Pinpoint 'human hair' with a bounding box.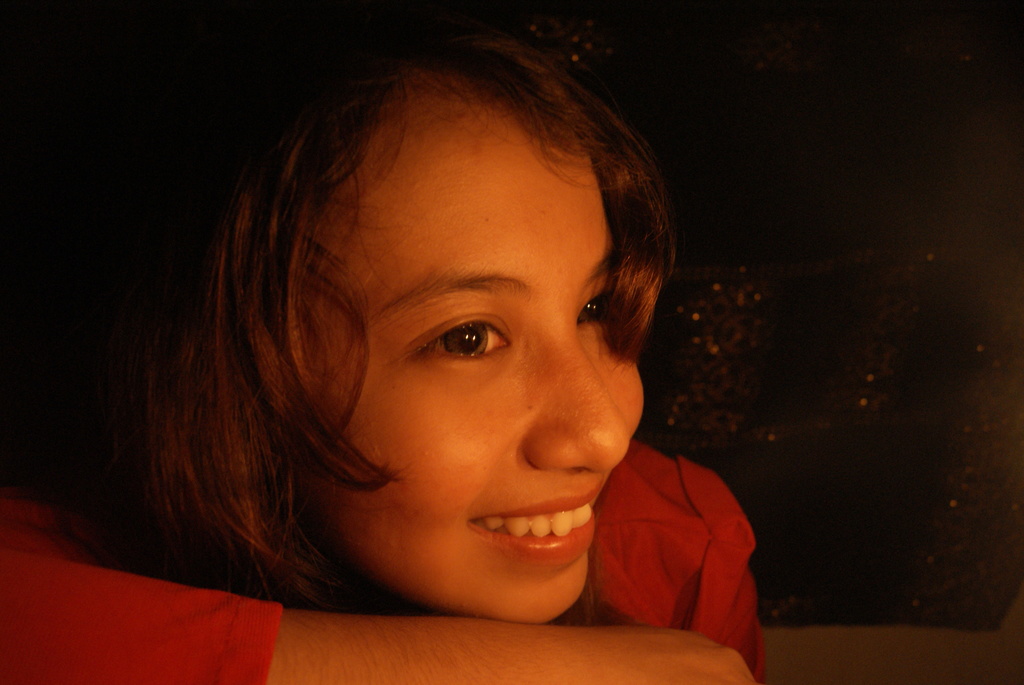
82, 16, 719, 631.
